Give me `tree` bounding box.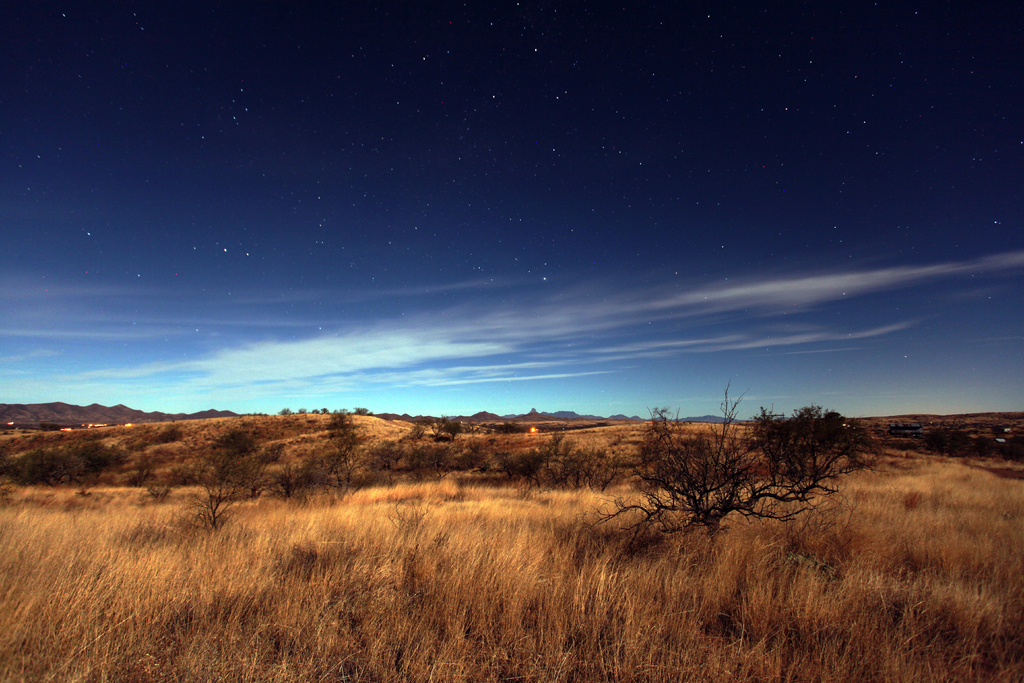
745,411,866,480.
